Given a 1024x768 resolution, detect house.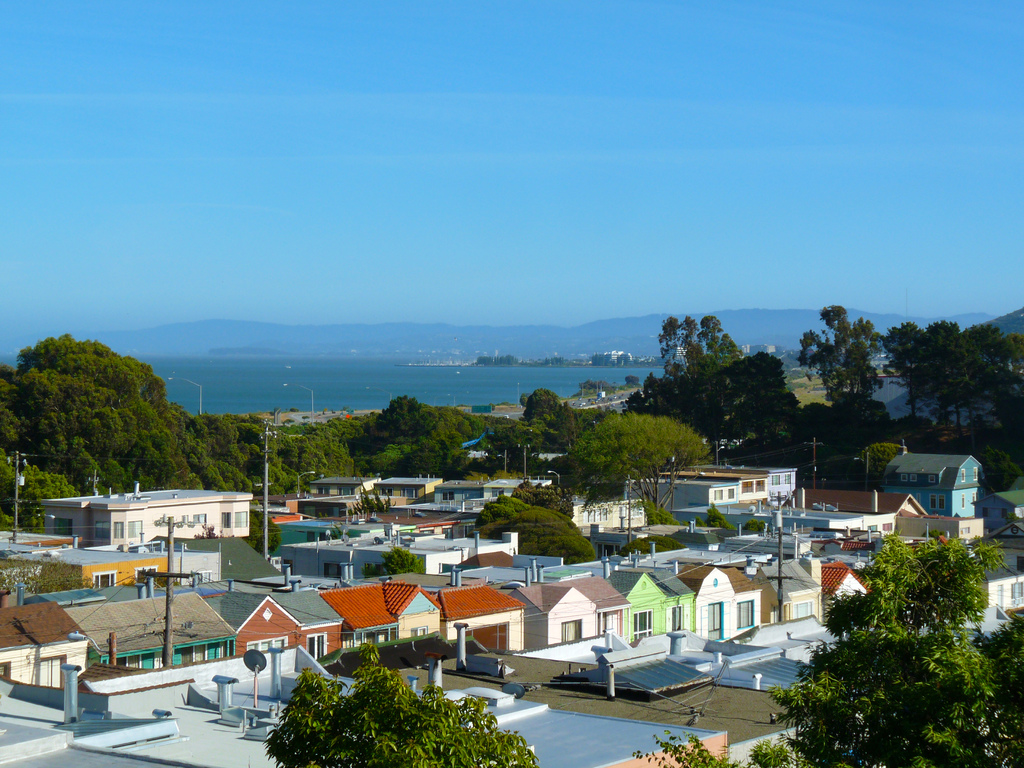
[left=64, top=583, right=234, bottom=680].
